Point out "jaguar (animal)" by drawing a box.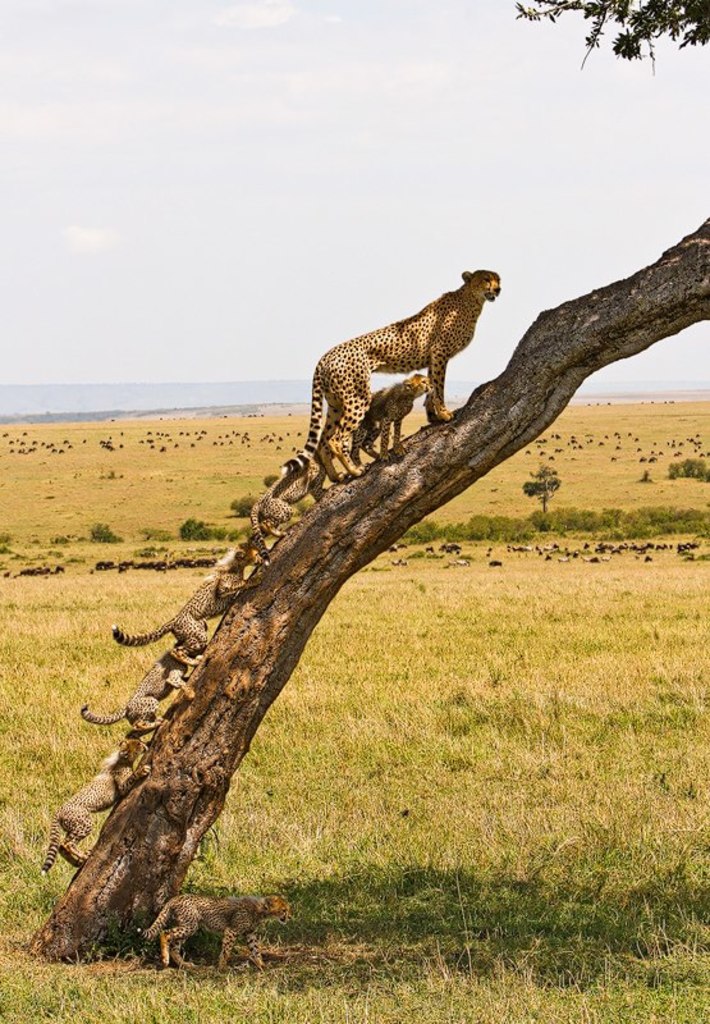
detection(129, 893, 292, 972).
